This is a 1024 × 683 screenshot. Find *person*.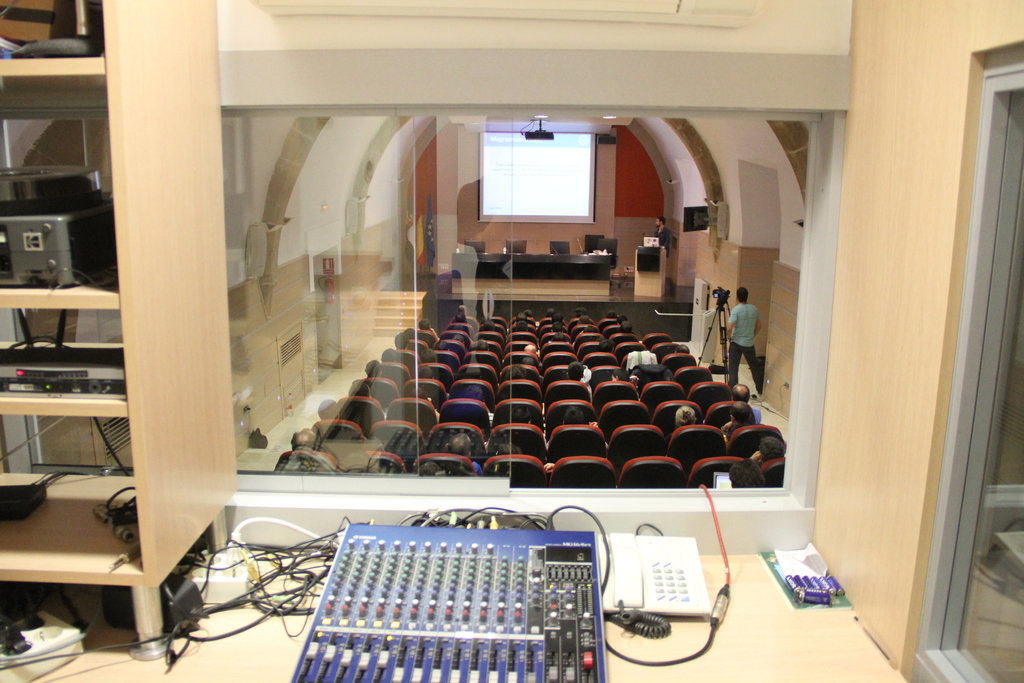
Bounding box: 726, 290, 762, 394.
